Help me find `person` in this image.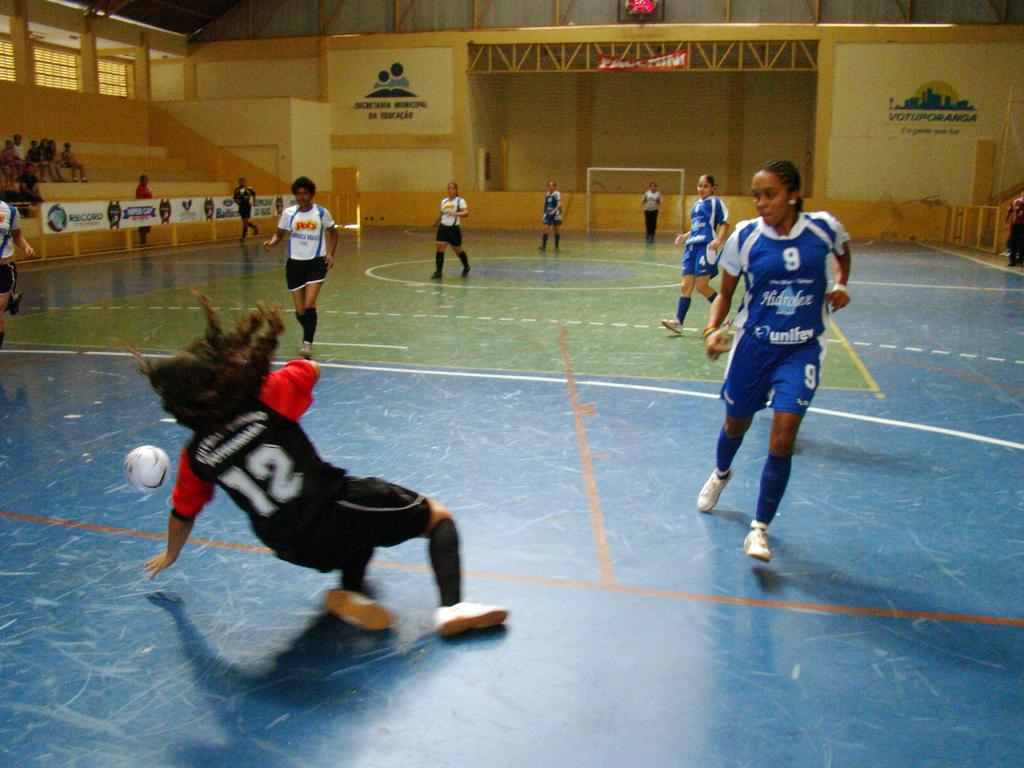
Found it: <box>659,173,731,335</box>.
